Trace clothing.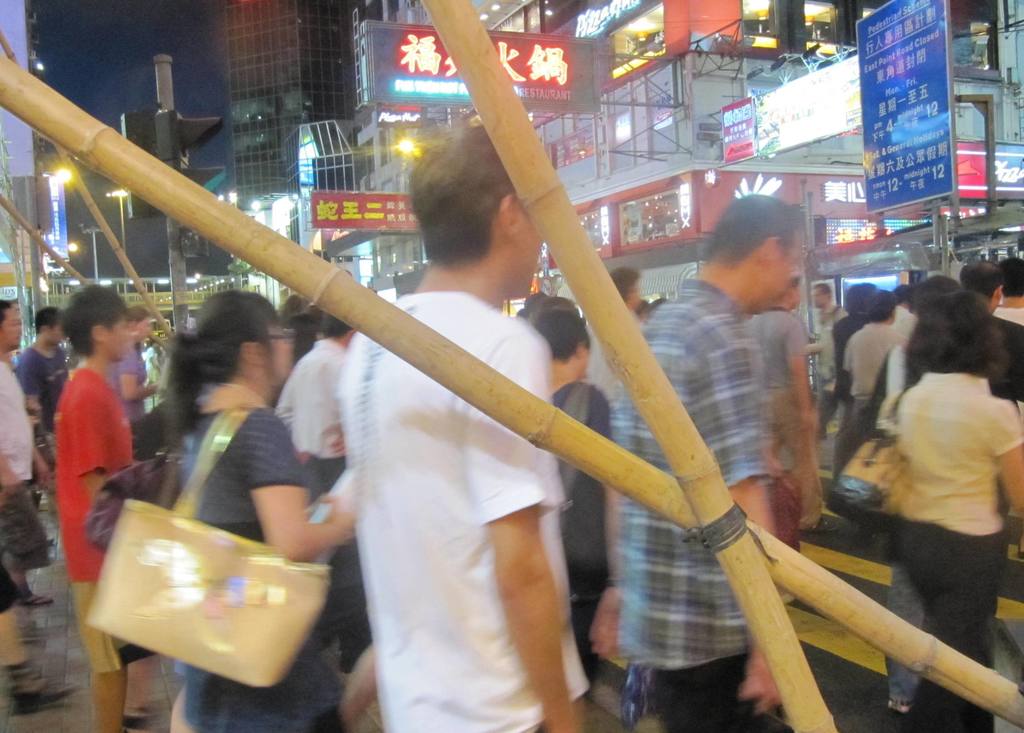
Traced to [884,352,1023,732].
